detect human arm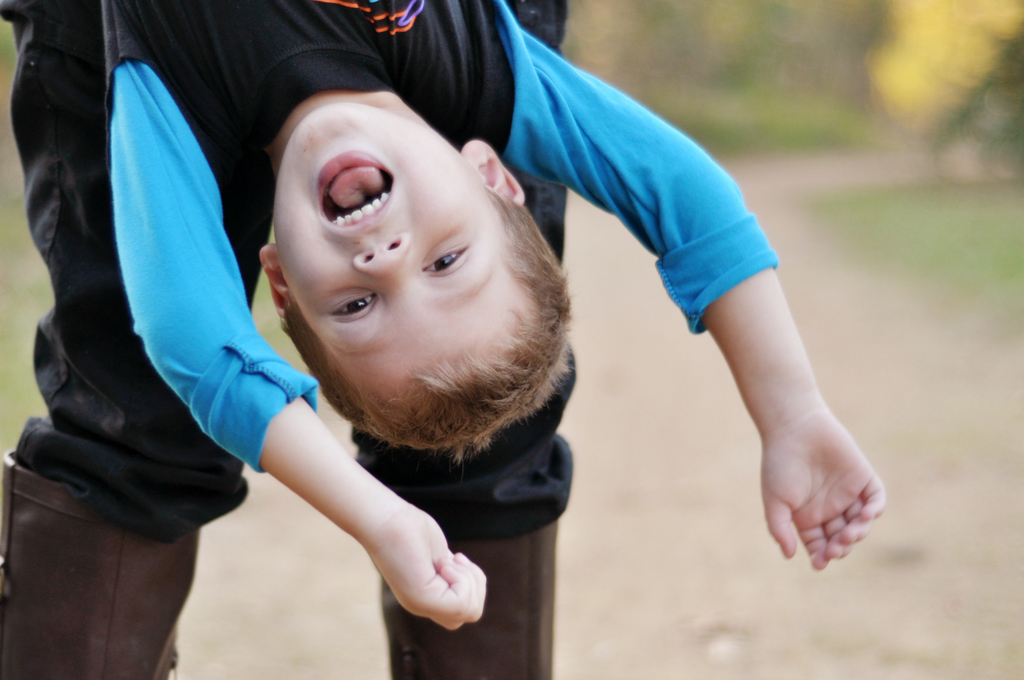
(x1=505, y1=13, x2=888, y2=567)
